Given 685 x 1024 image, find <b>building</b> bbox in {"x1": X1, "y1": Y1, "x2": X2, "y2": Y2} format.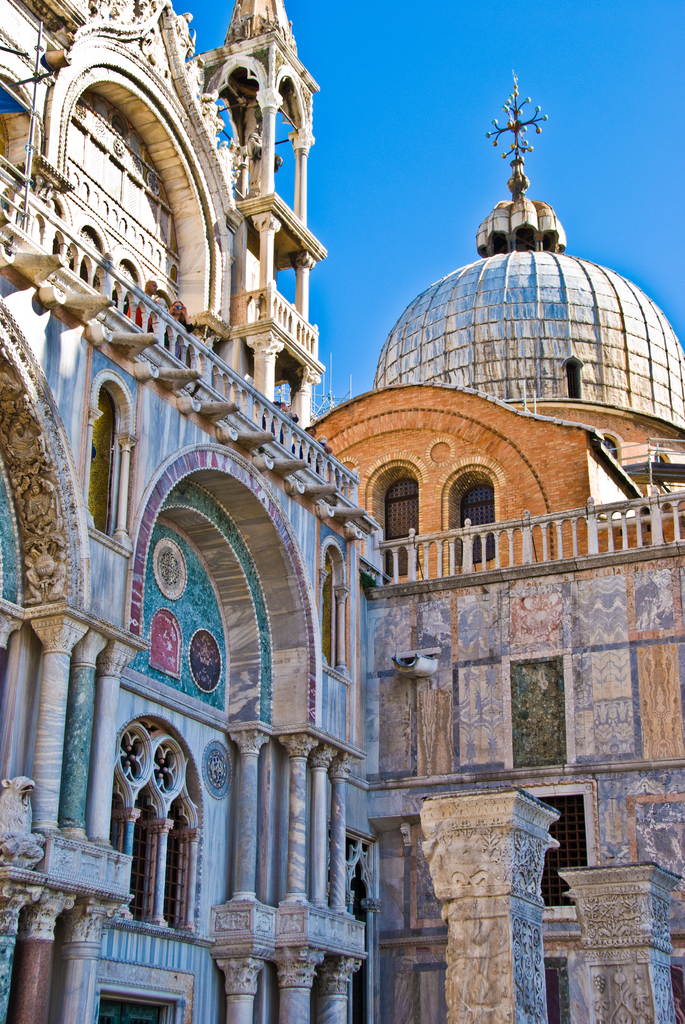
{"x1": 0, "y1": 0, "x2": 684, "y2": 1023}.
